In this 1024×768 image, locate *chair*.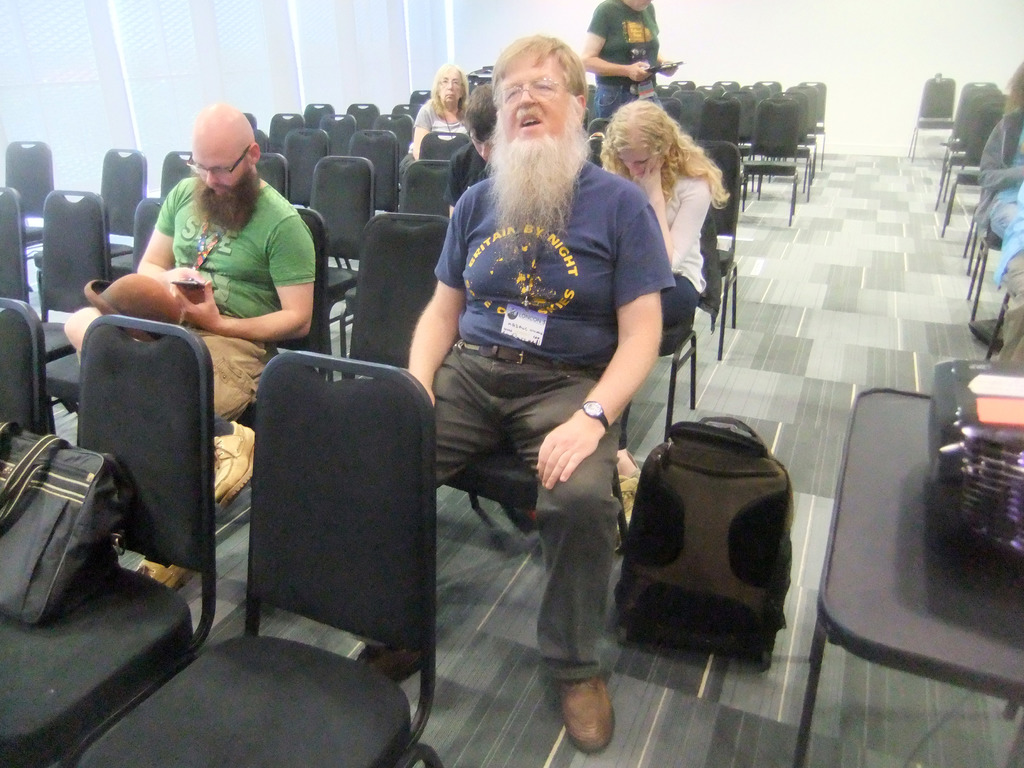
Bounding box: Rect(932, 83, 1004, 216).
